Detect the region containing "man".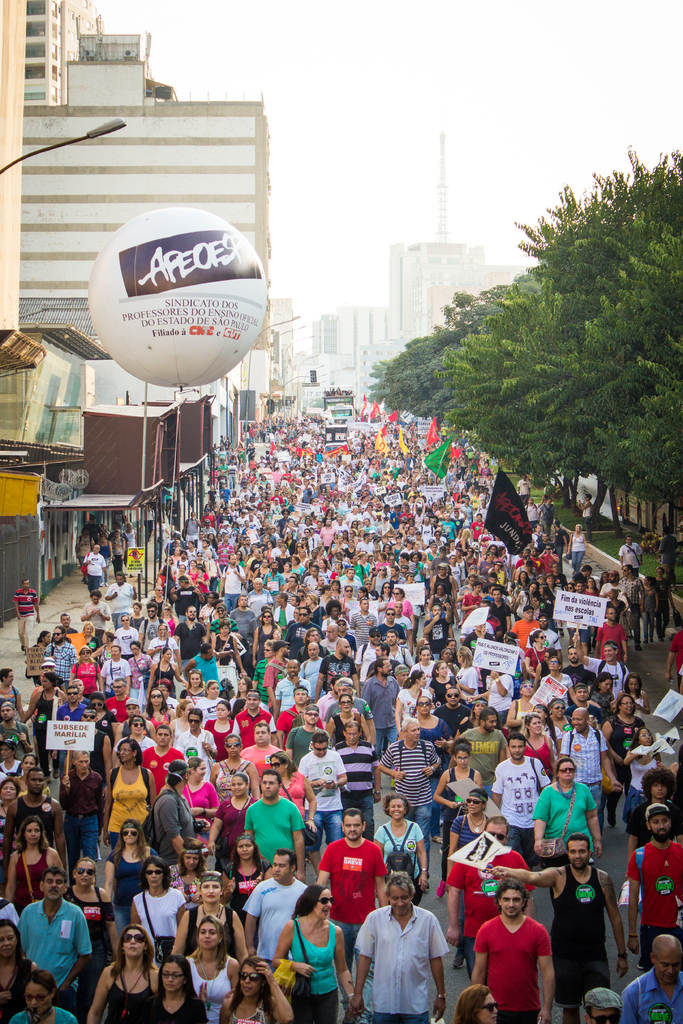
Rect(44, 627, 77, 683).
